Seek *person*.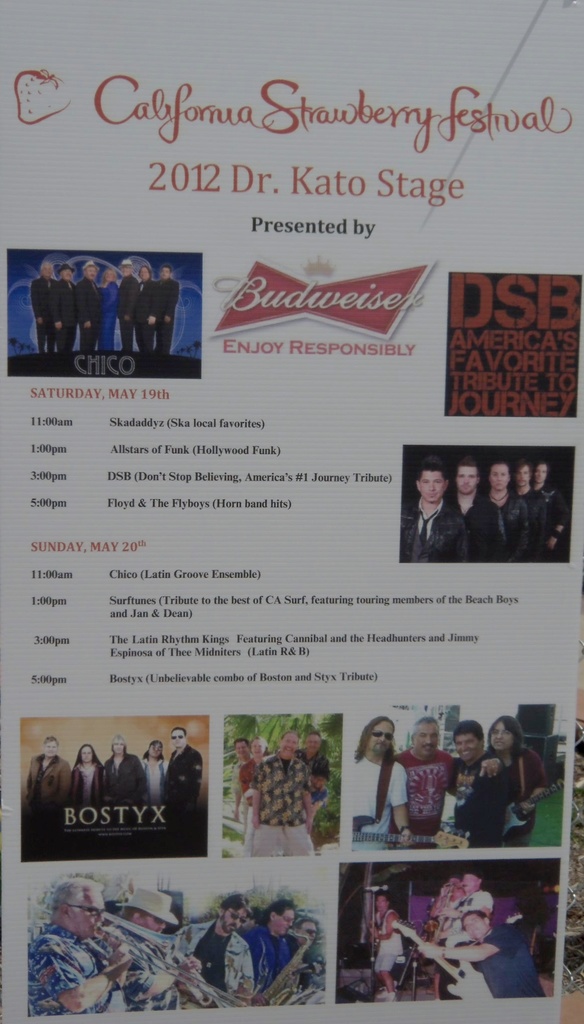
Rect(89, 736, 145, 803).
